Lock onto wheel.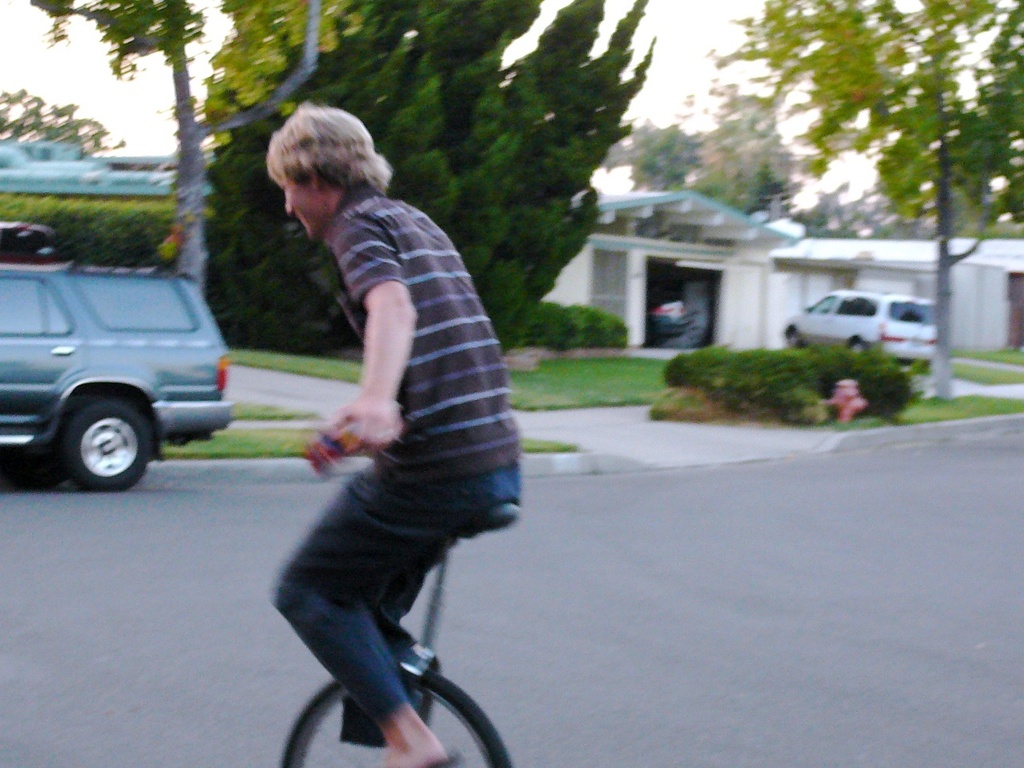
Locked: 848/342/866/360.
